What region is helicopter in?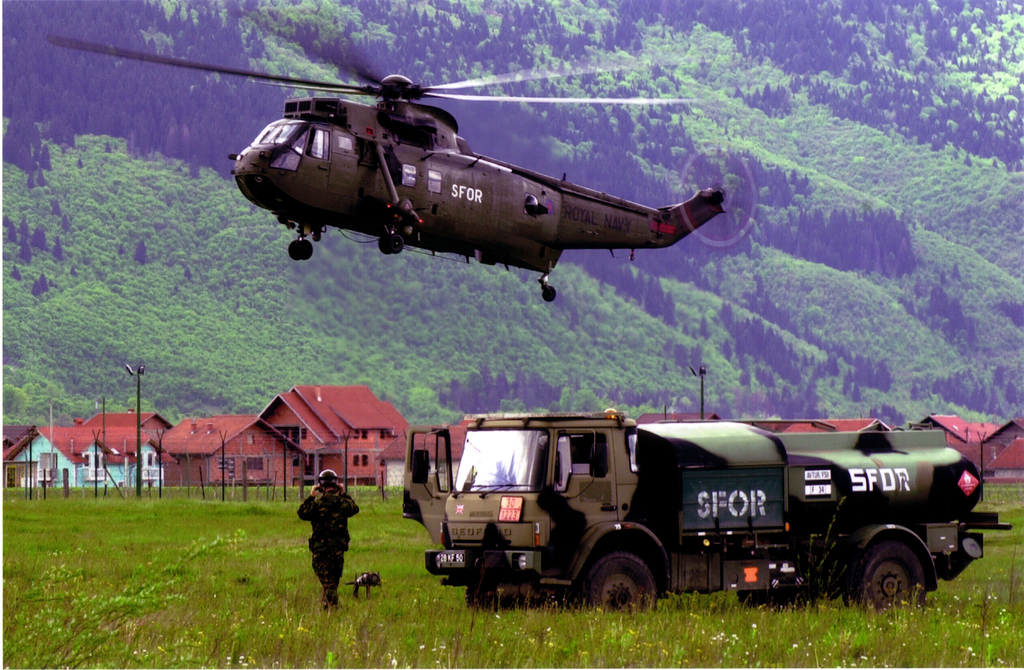
(117,48,773,294).
